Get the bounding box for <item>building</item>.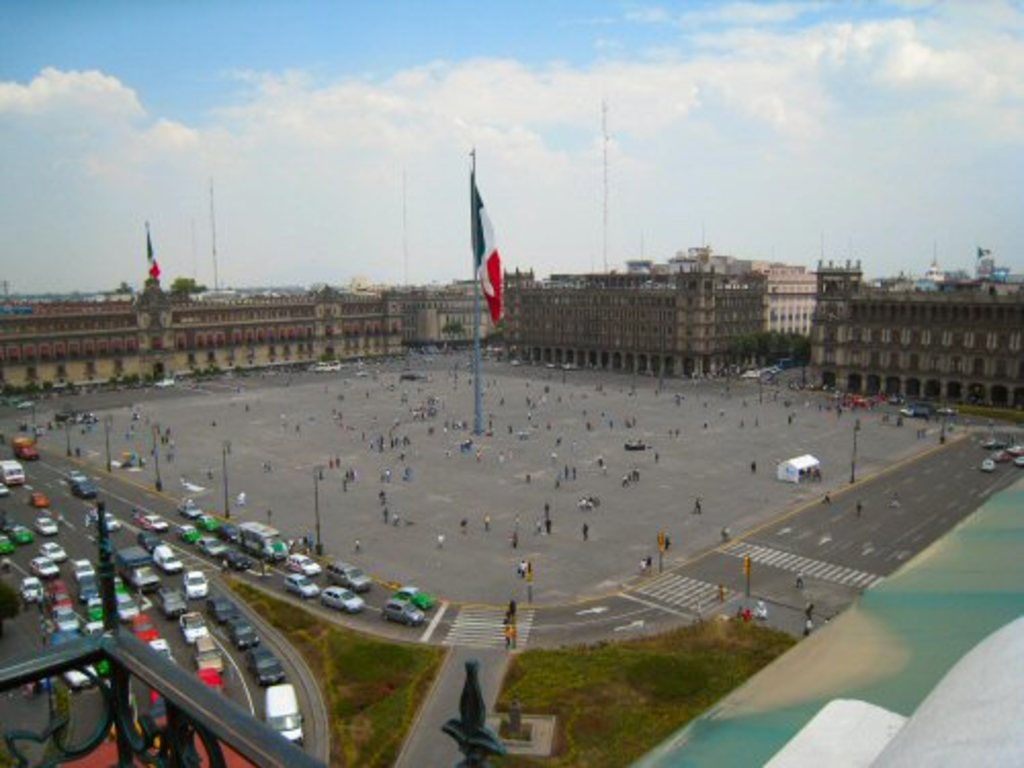
box(813, 256, 1022, 422).
